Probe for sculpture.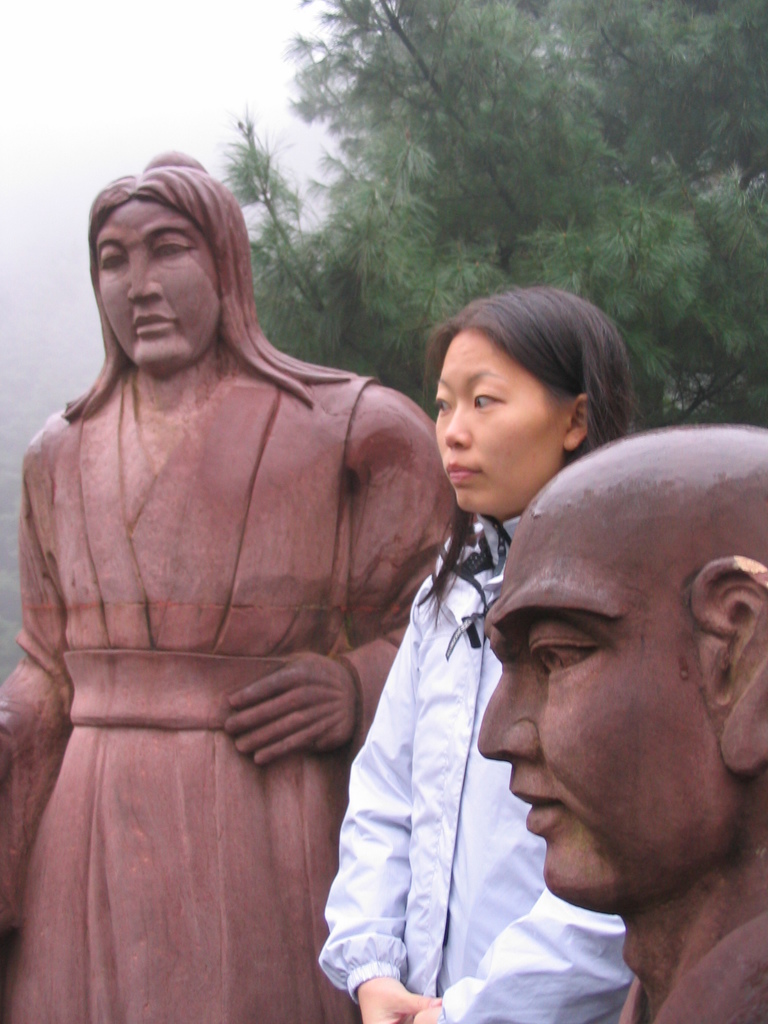
Probe result: bbox=(13, 146, 507, 1020).
